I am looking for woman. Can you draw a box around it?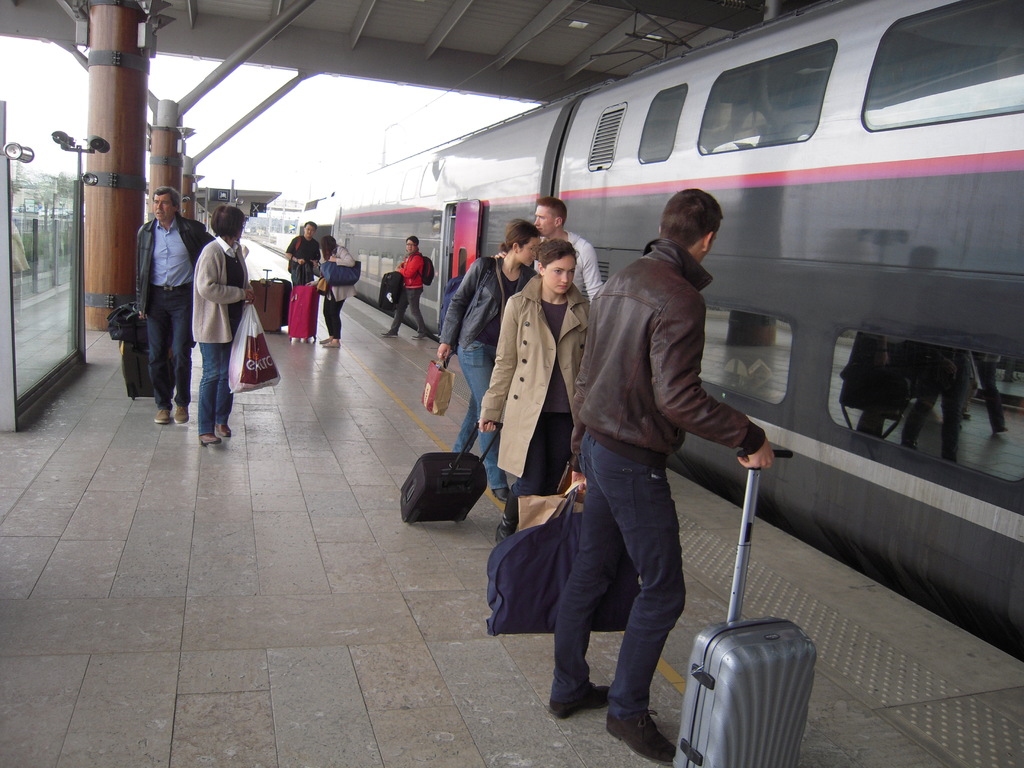
Sure, the bounding box is (x1=380, y1=237, x2=432, y2=335).
